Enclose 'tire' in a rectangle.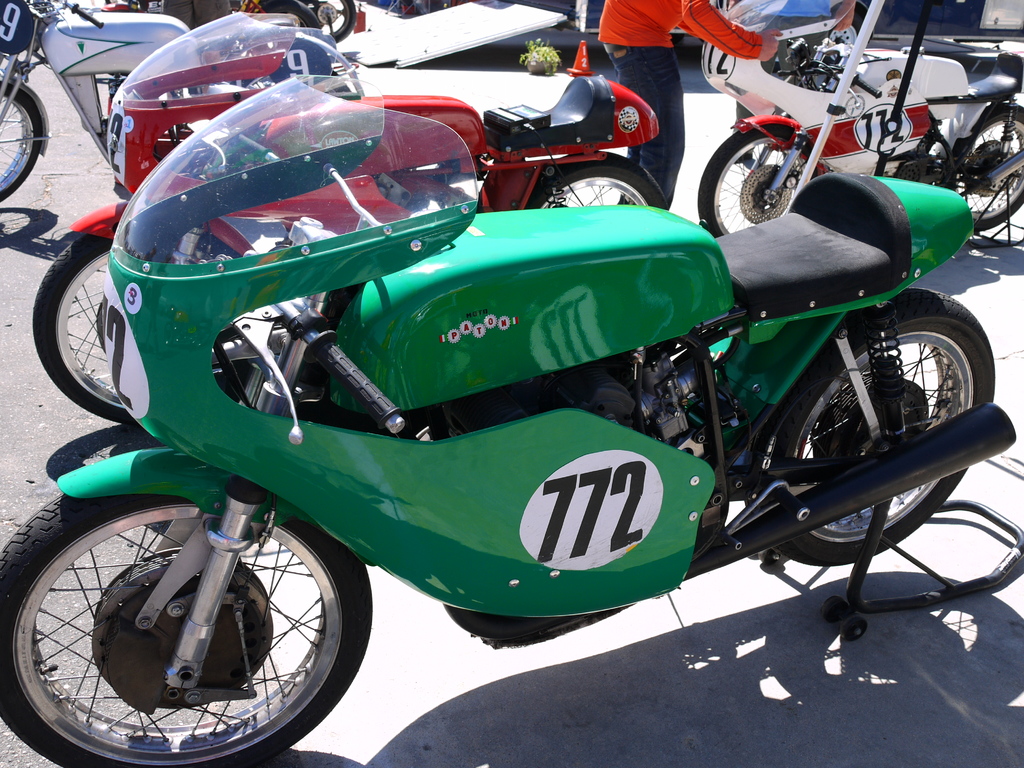
(x1=527, y1=151, x2=666, y2=209).
